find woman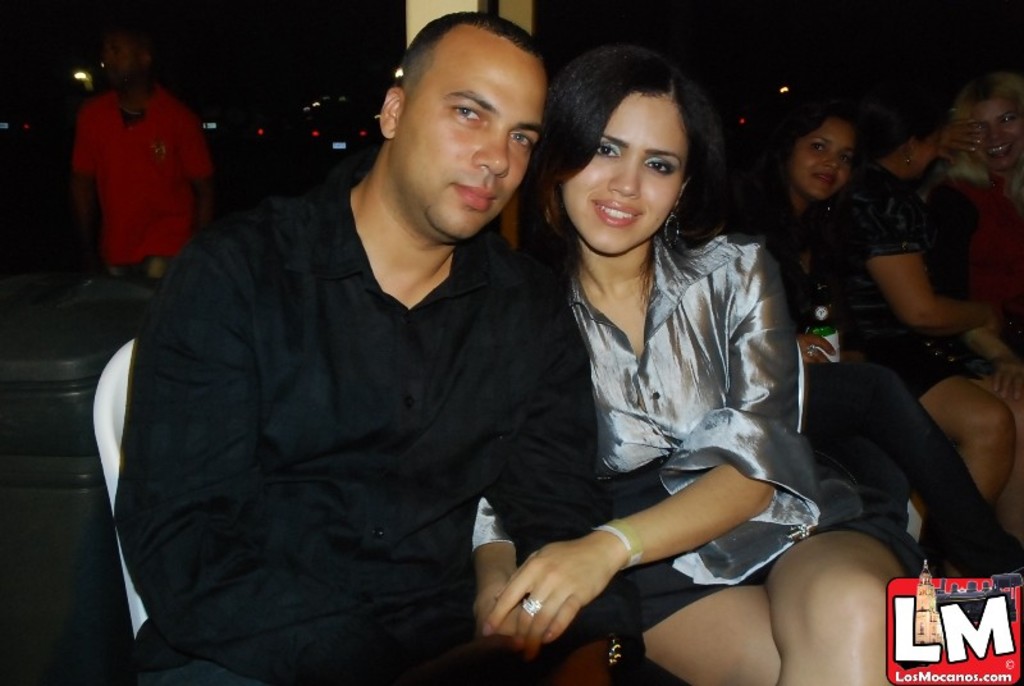
(845, 90, 1023, 582)
